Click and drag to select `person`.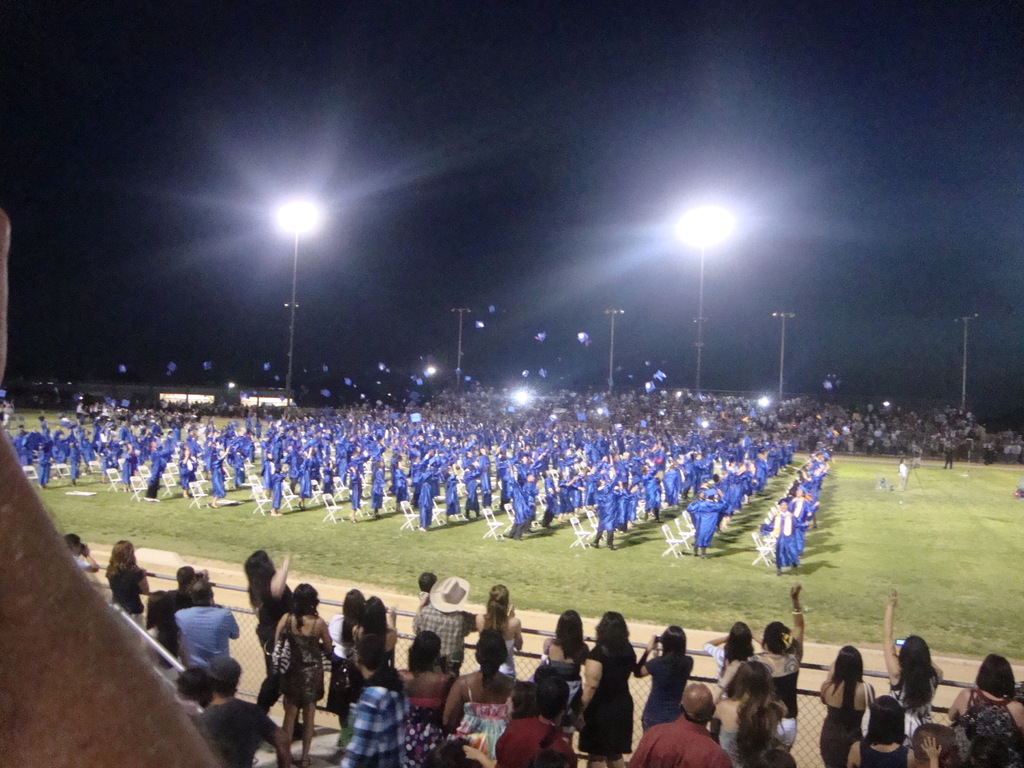
Selection: locate(948, 653, 1023, 767).
